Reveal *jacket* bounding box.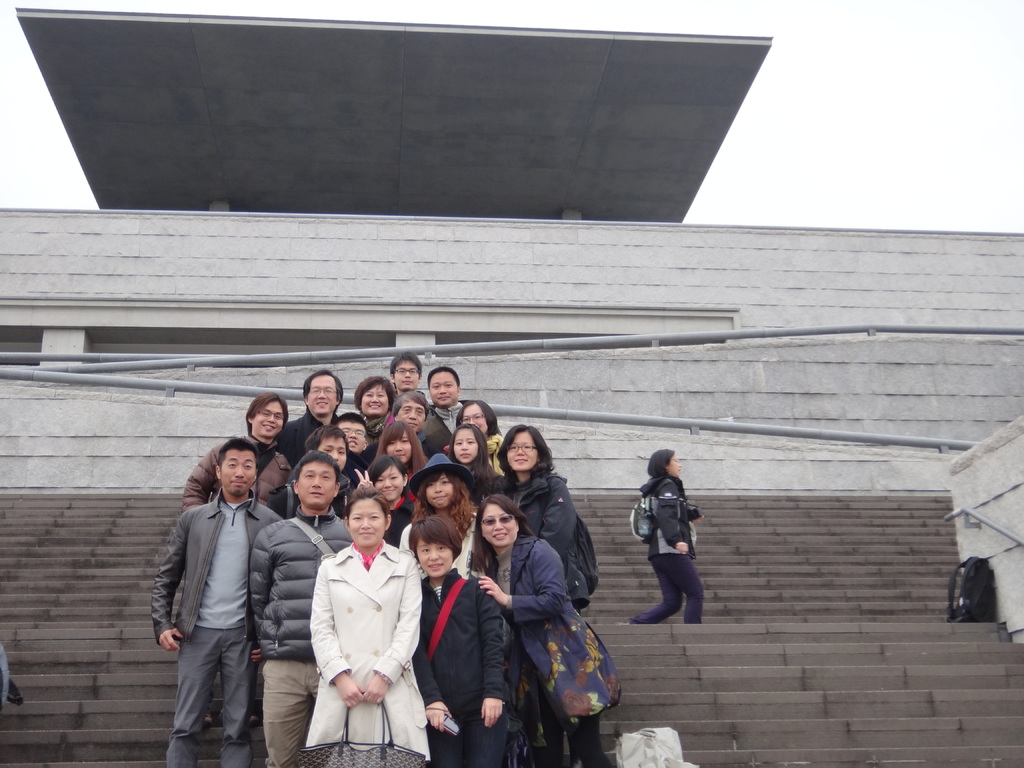
Revealed: rect(147, 480, 291, 643).
